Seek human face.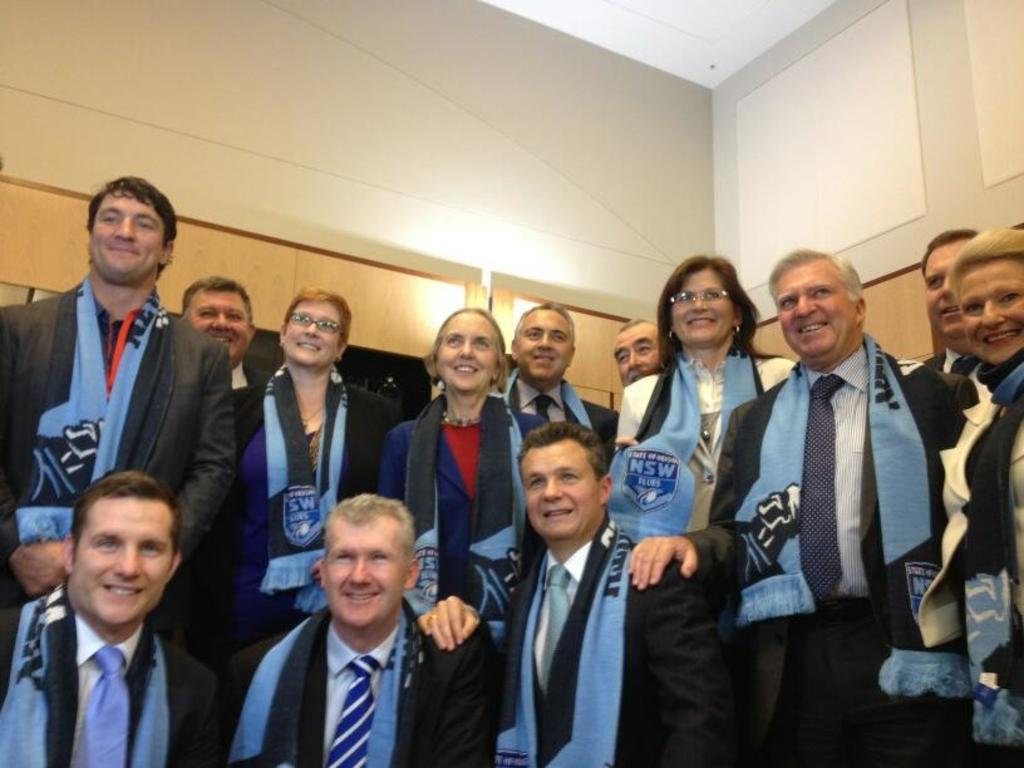
Rect(326, 522, 403, 629).
